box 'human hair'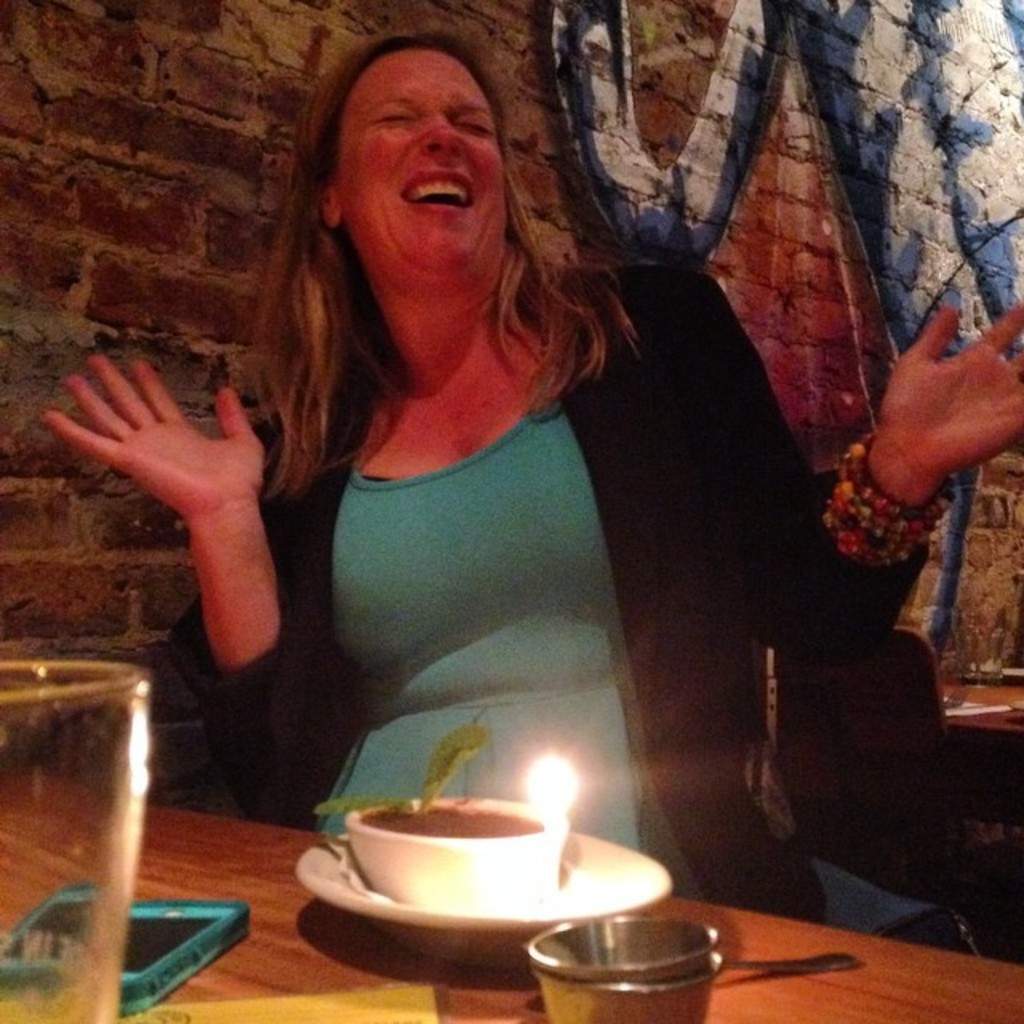
box(240, 34, 603, 493)
